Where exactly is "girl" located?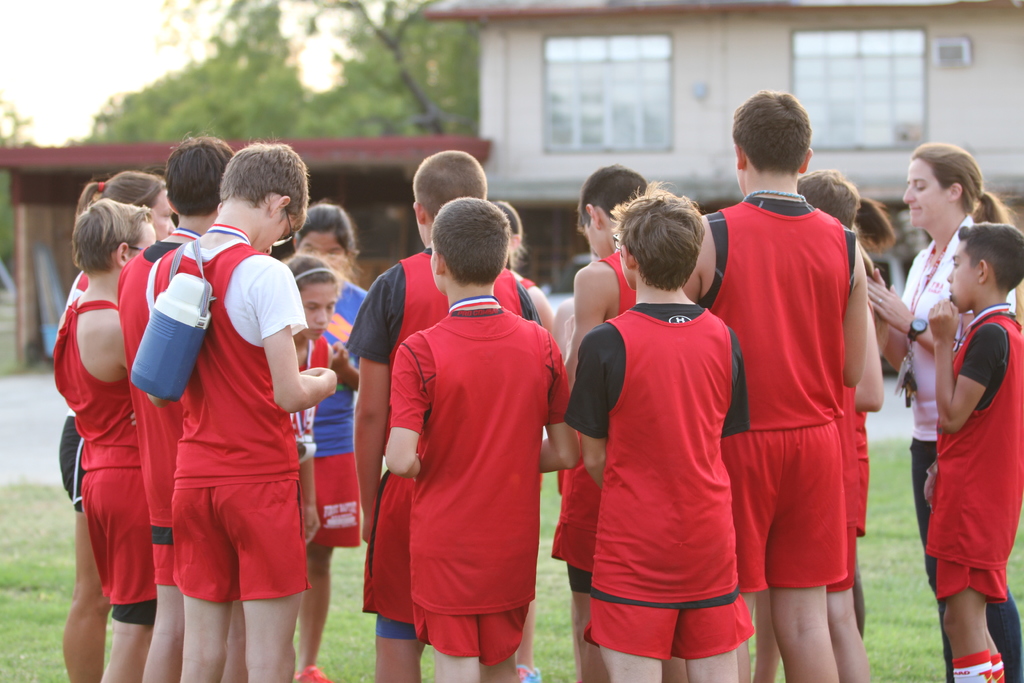
Its bounding box is 292:202:366:681.
